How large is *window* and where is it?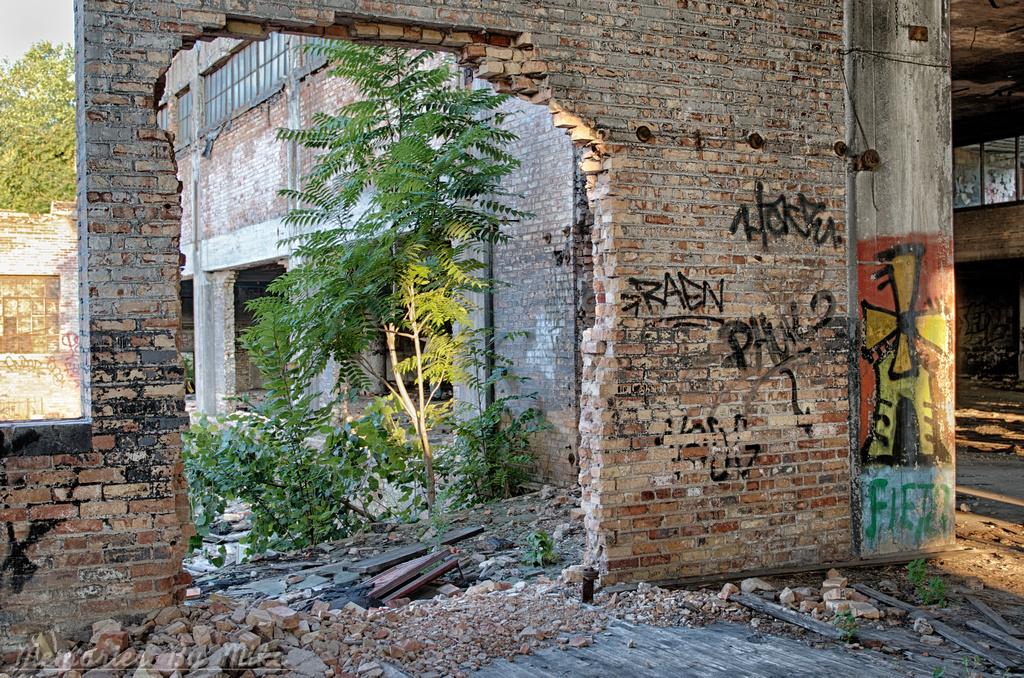
Bounding box: x1=200, y1=27, x2=347, y2=132.
